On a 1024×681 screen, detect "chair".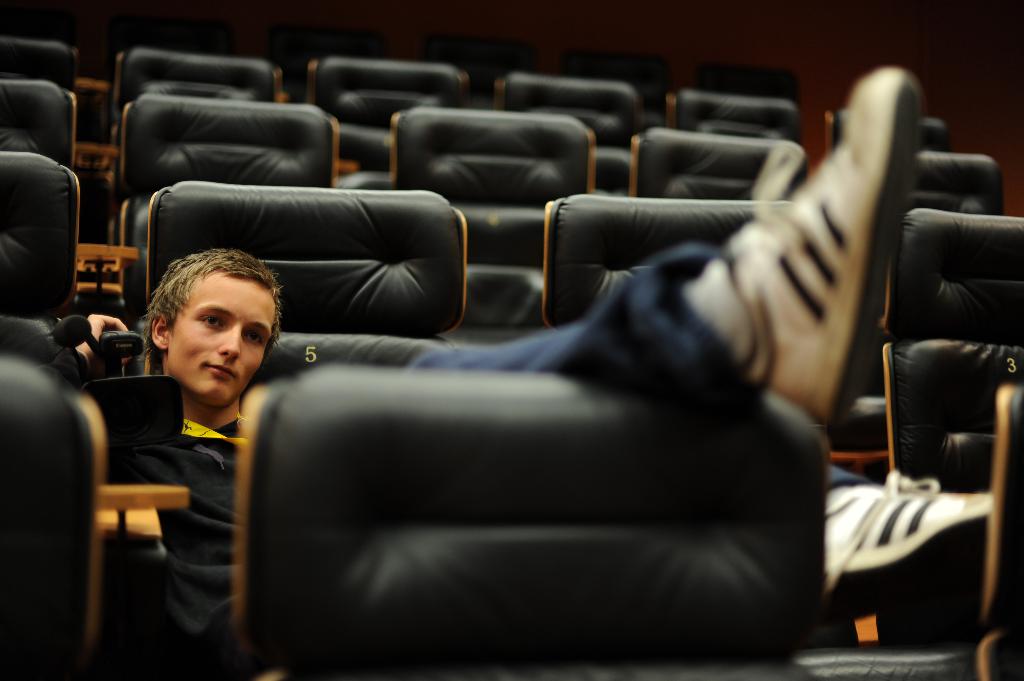
bbox=[0, 147, 190, 570].
